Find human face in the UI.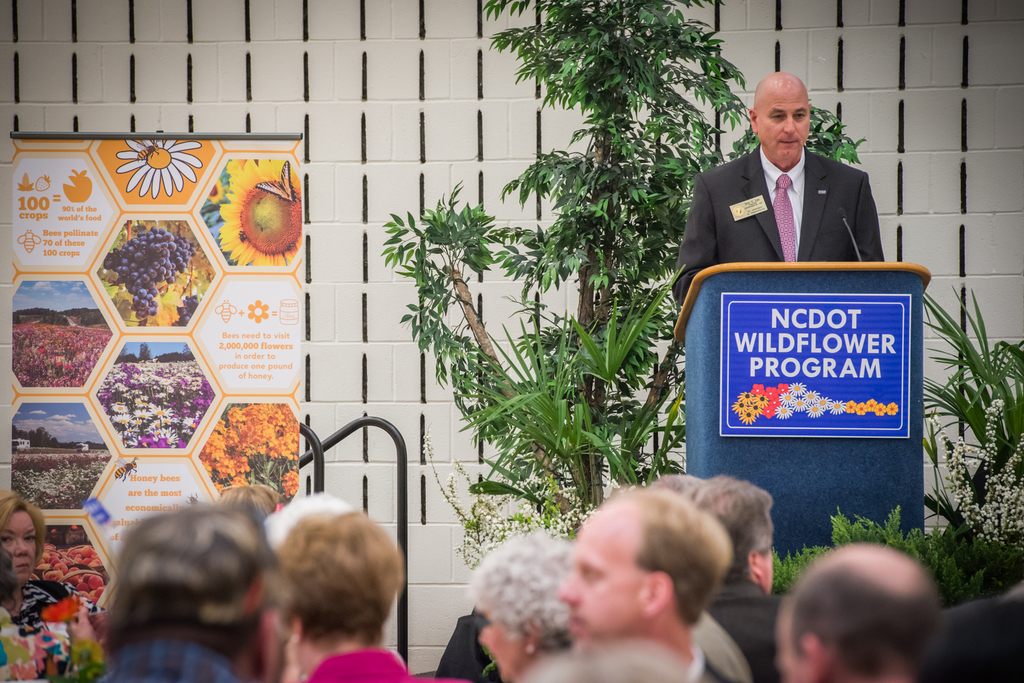
UI element at <box>753,86,810,157</box>.
